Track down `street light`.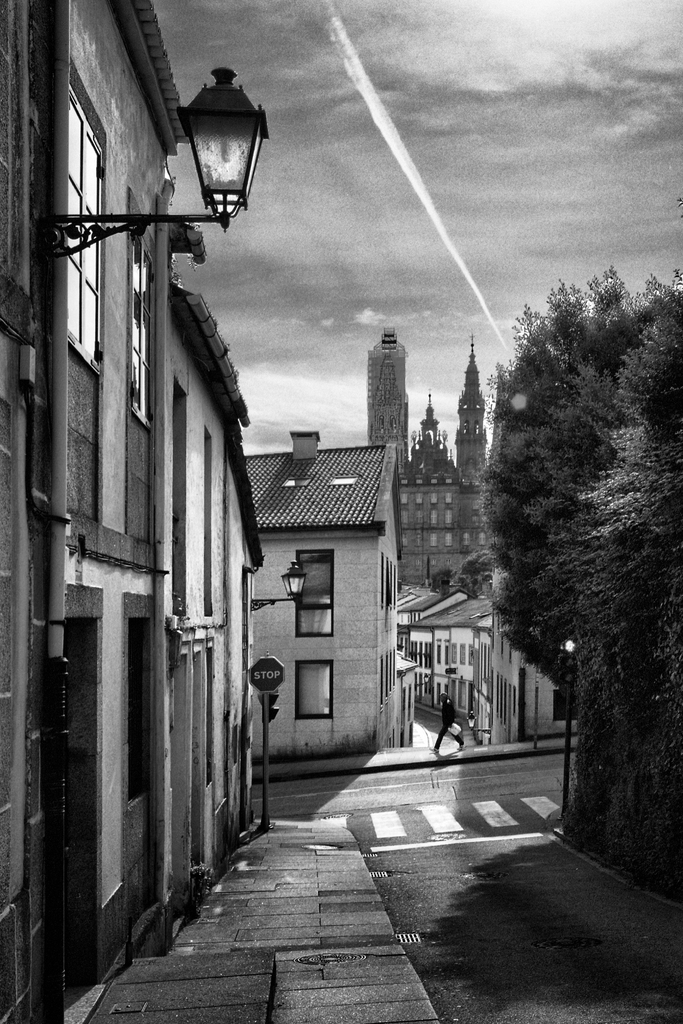
Tracked to <region>555, 634, 581, 824</region>.
